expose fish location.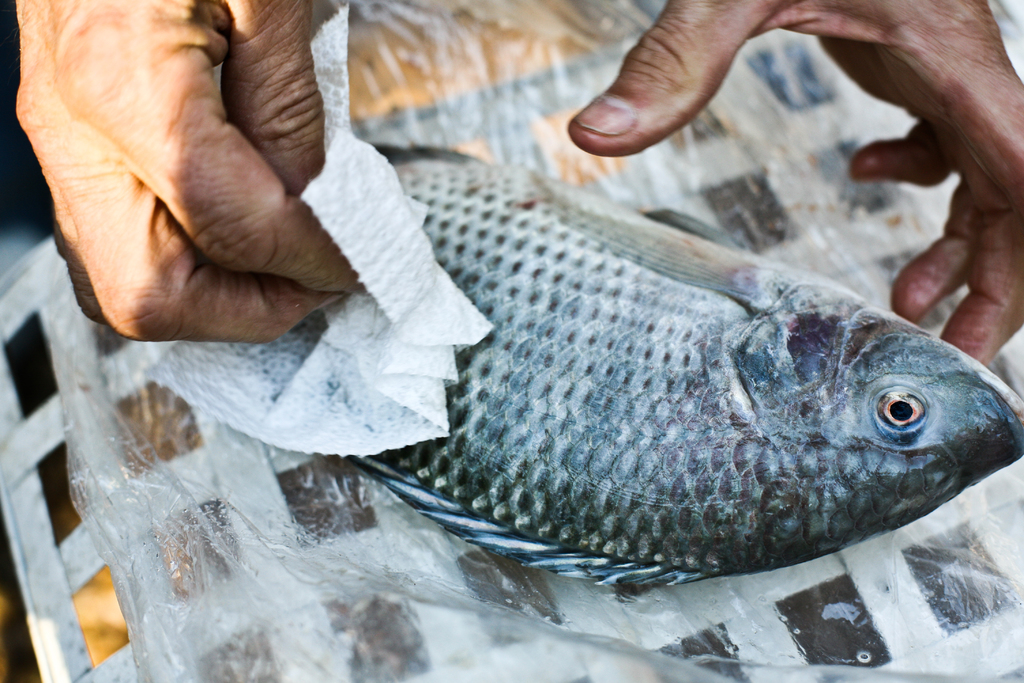
Exposed at locate(158, 152, 1013, 607).
